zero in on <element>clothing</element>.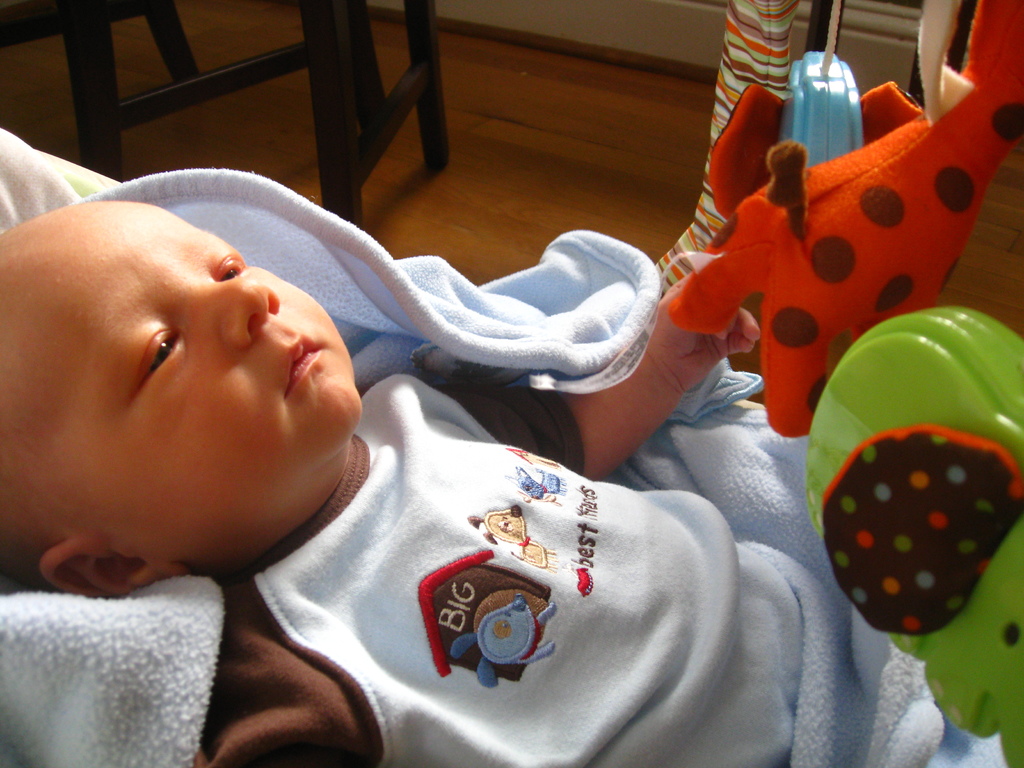
Zeroed in: box=[214, 397, 863, 749].
